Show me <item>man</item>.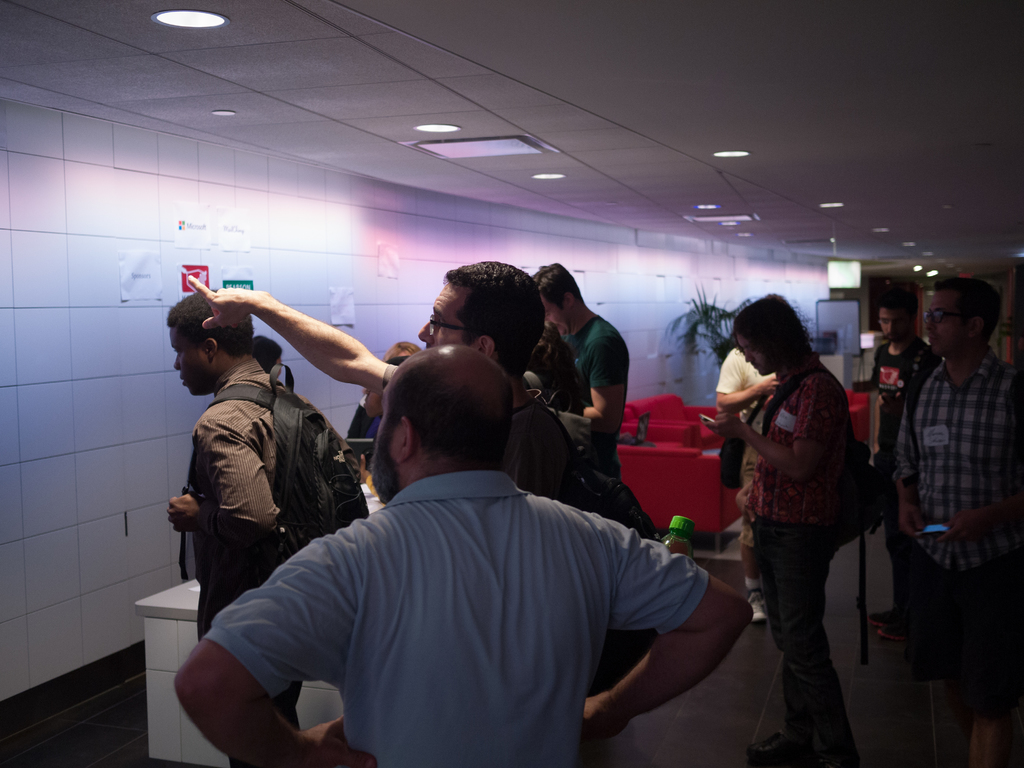
<item>man</item> is here: [531,262,630,465].
